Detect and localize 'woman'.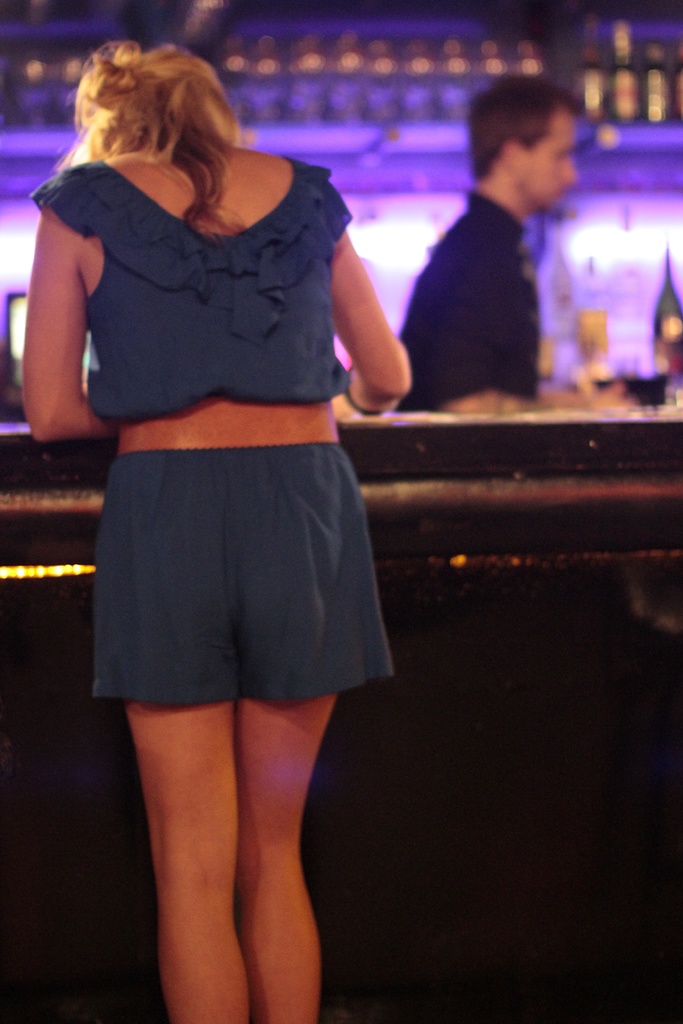
Localized at bbox(21, 37, 412, 1023).
